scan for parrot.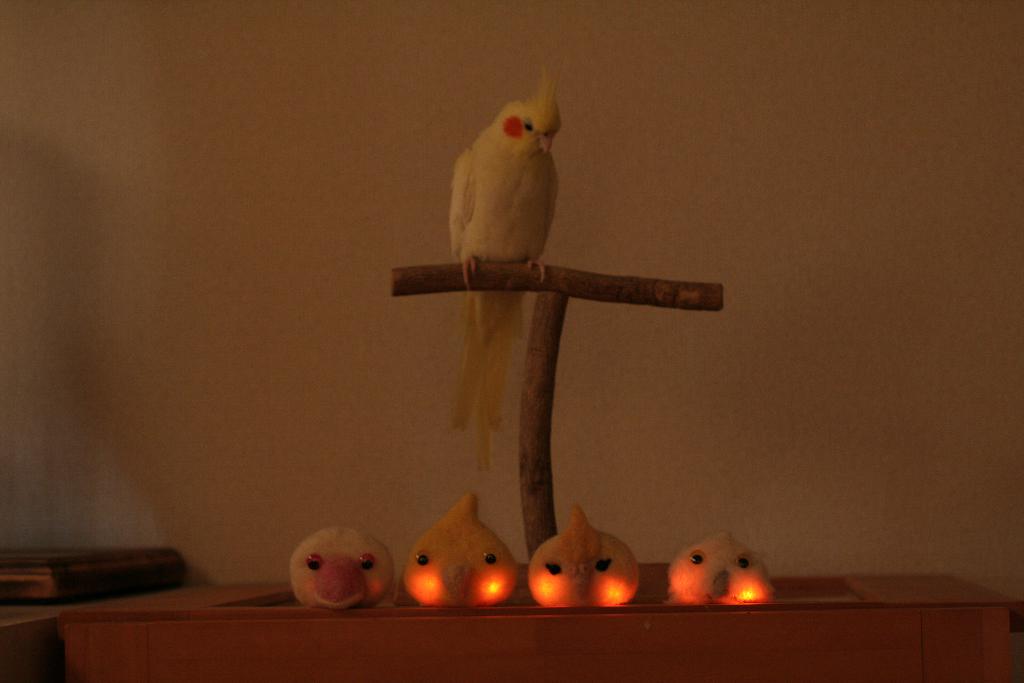
Scan result: box=[530, 506, 640, 609].
